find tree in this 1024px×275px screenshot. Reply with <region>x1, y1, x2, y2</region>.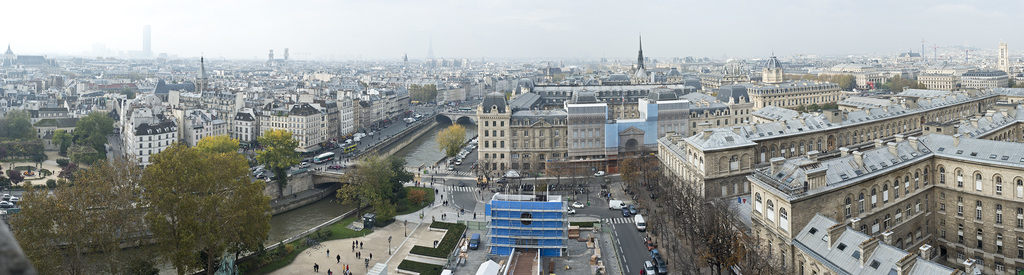
<region>19, 140, 41, 158</region>.
